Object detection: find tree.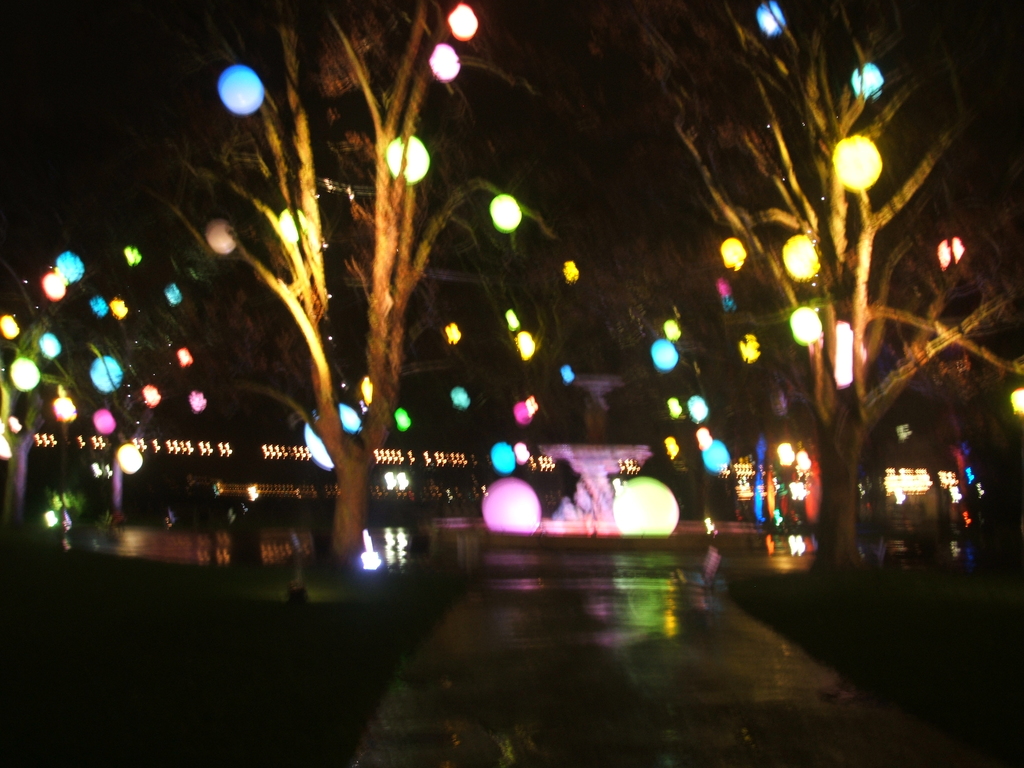
[x1=620, y1=1, x2=1022, y2=598].
